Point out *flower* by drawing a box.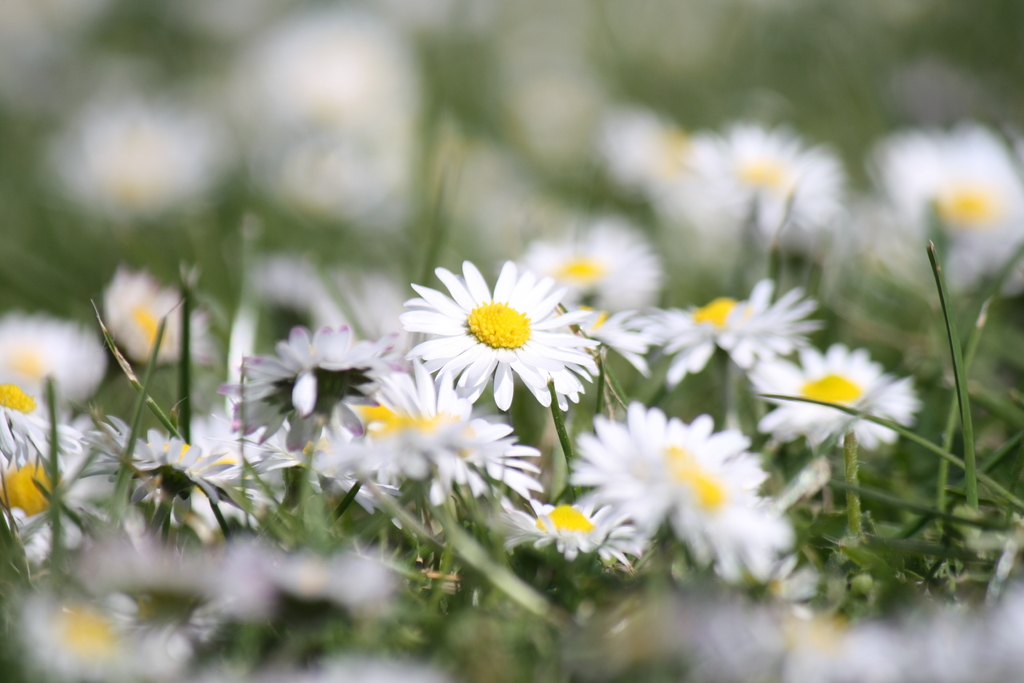
left=429, top=262, right=564, bottom=381.
